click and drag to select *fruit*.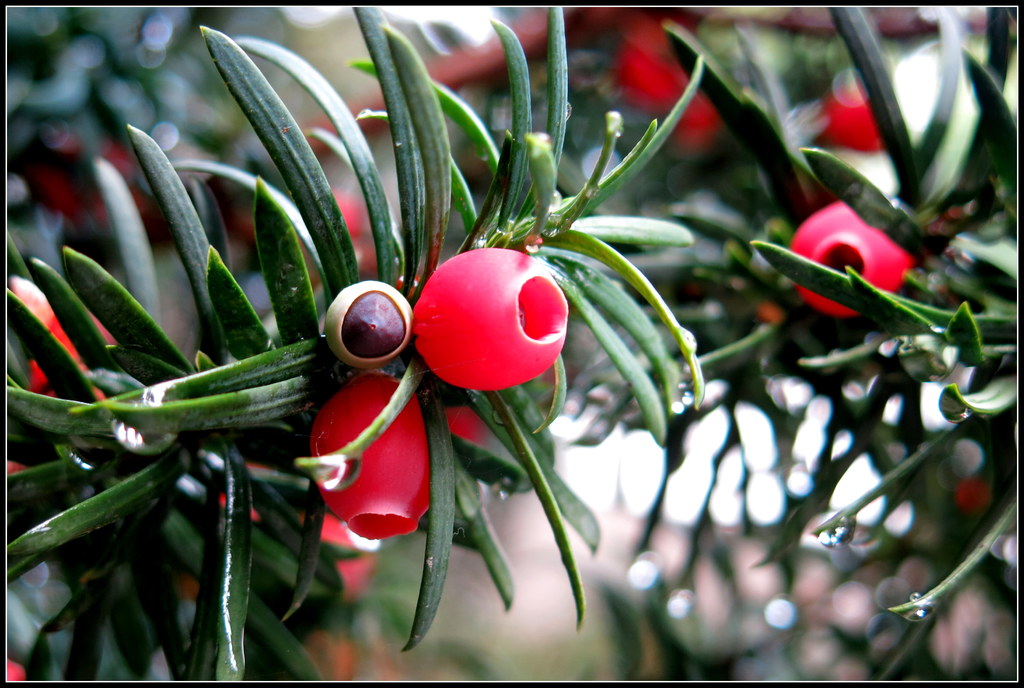
Selection: box=[324, 280, 414, 370].
